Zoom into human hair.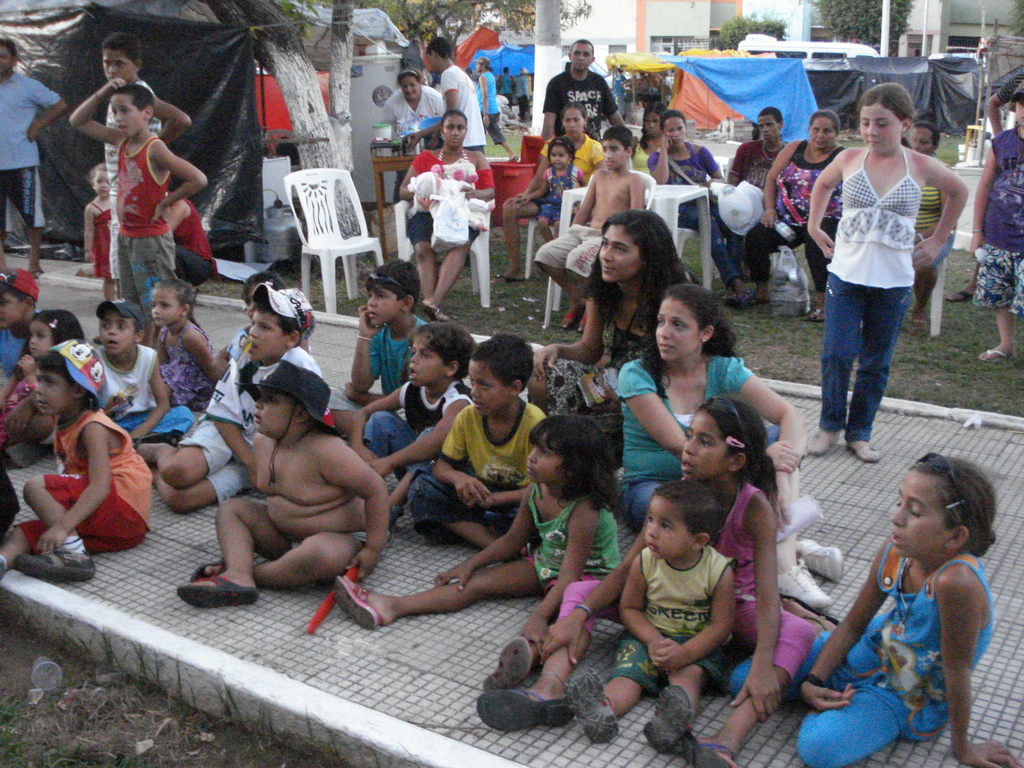
Zoom target: <region>113, 87, 156, 109</region>.
